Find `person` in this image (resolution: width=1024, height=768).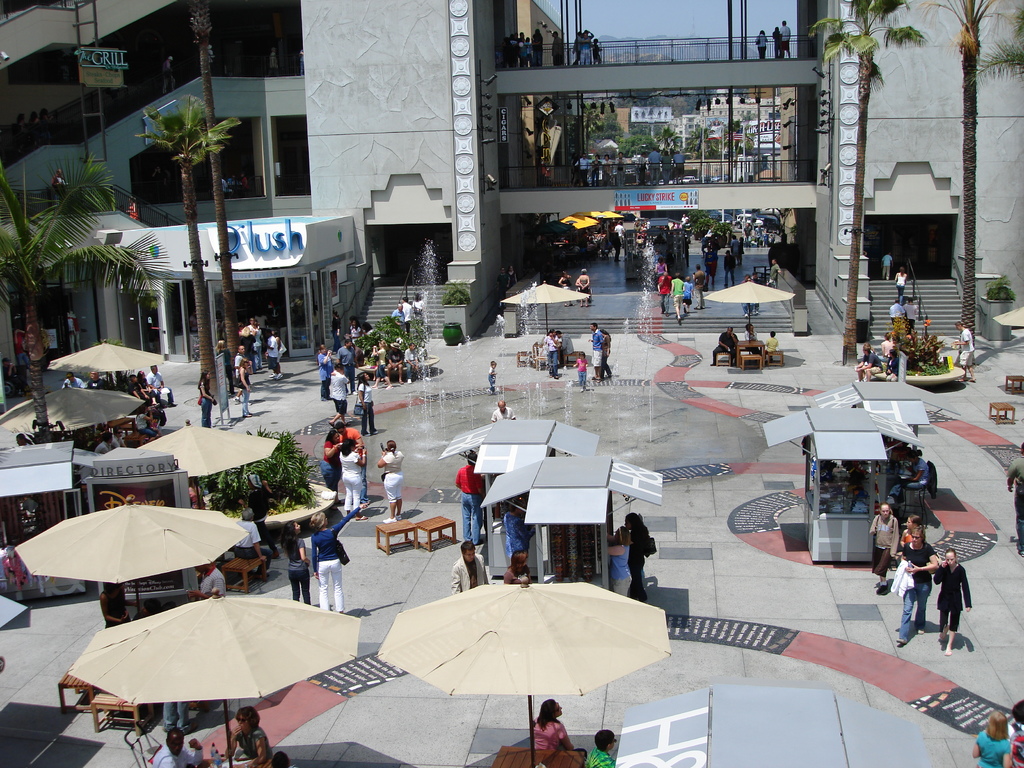
{"x1": 744, "y1": 273, "x2": 751, "y2": 317}.
